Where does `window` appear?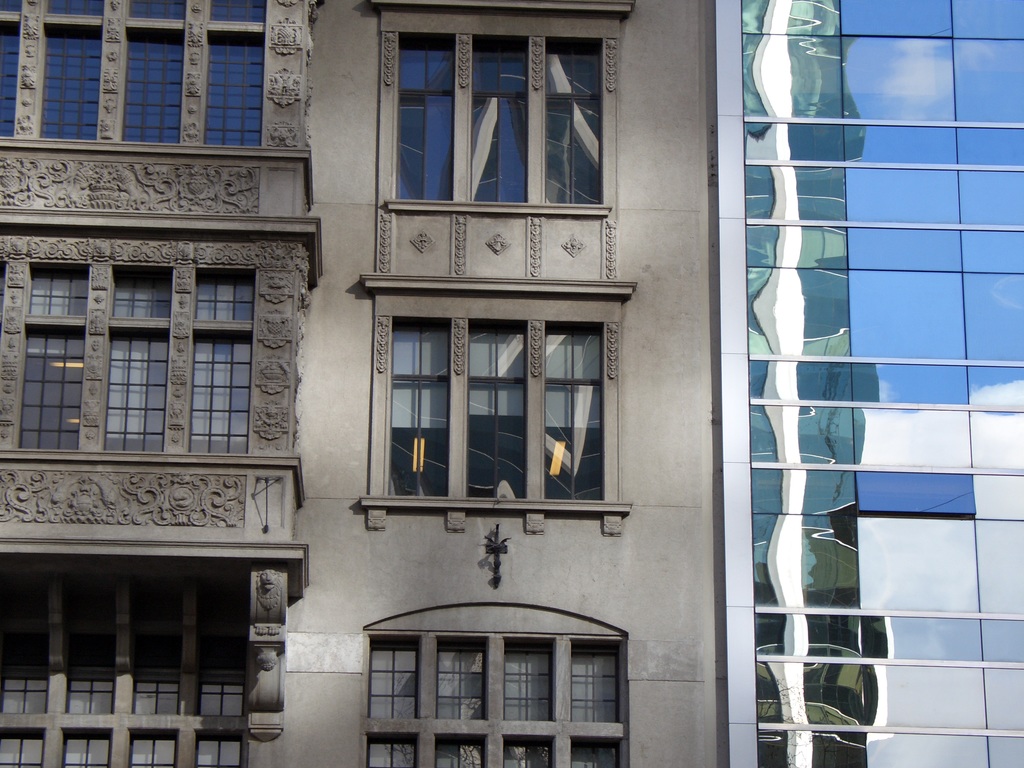
Appears at 18, 257, 256, 456.
